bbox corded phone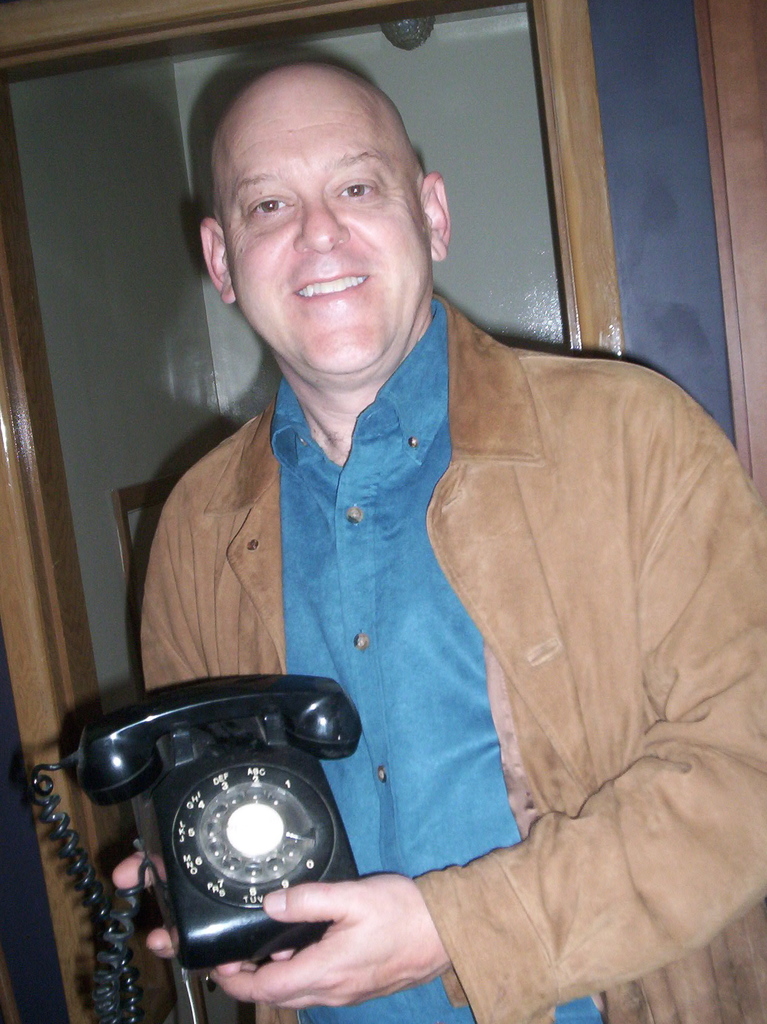
l=47, t=654, r=390, b=997
